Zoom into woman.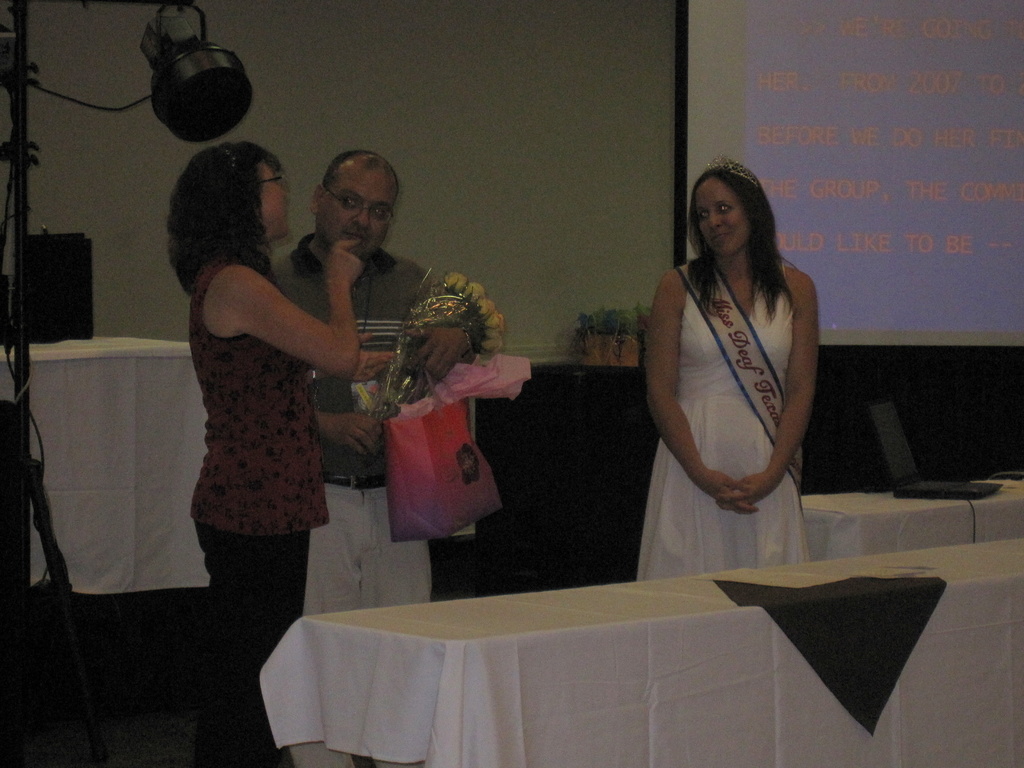
Zoom target: bbox(641, 143, 819, 570).
